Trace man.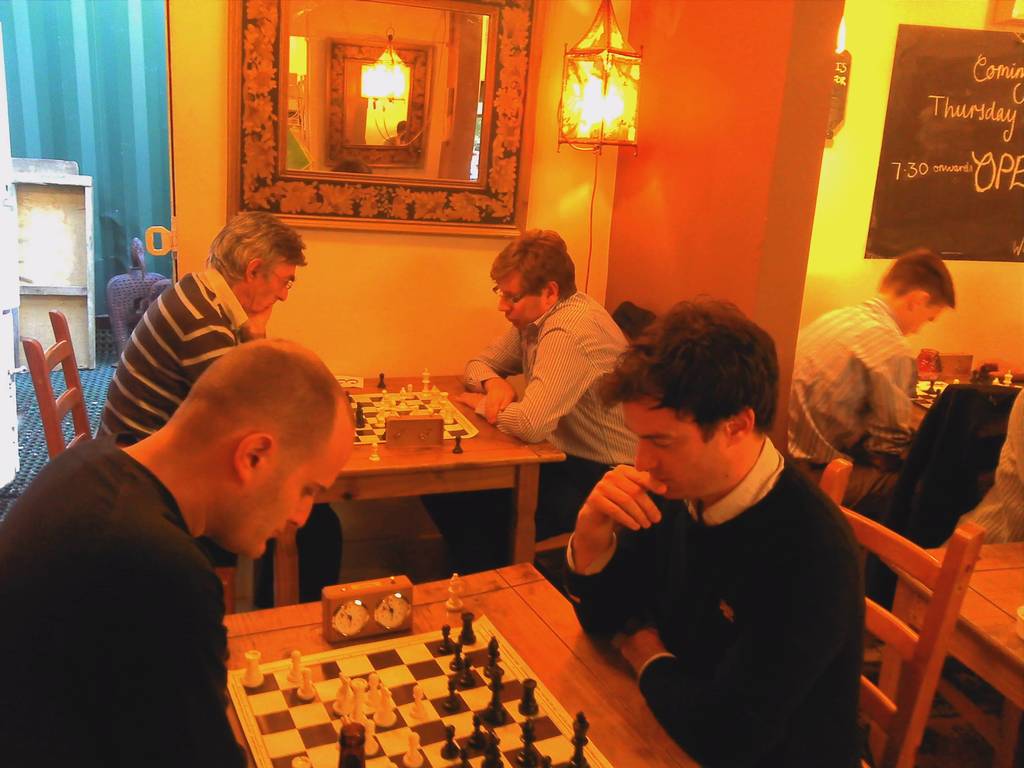
Traced to crop(77, 190, 376, 622).
